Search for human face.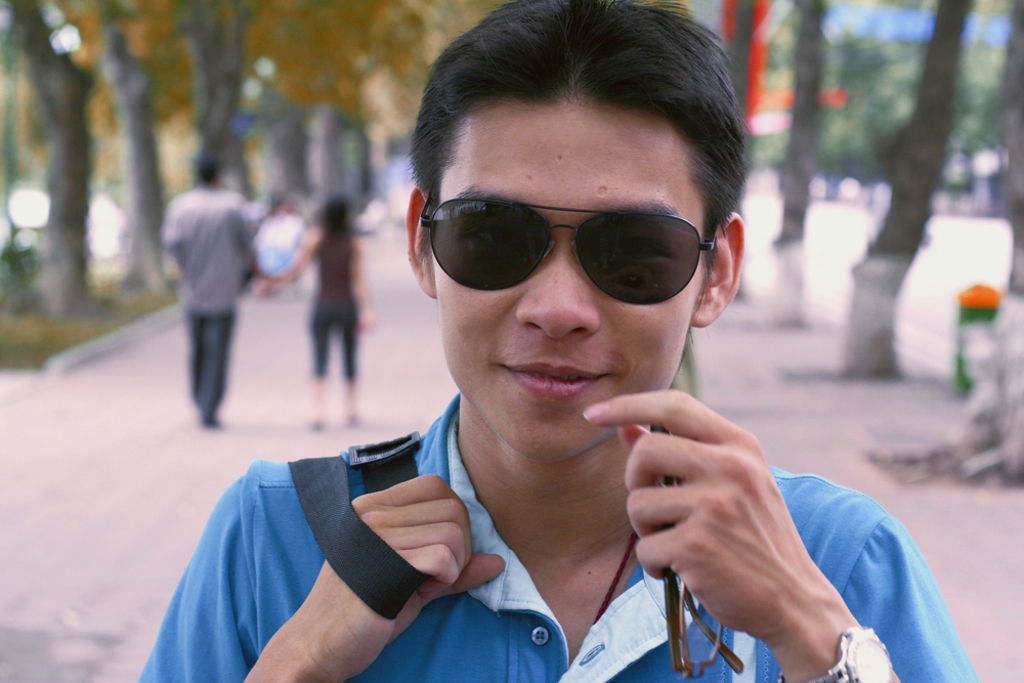
Found at l=420, t=101, r=707, b=464.
